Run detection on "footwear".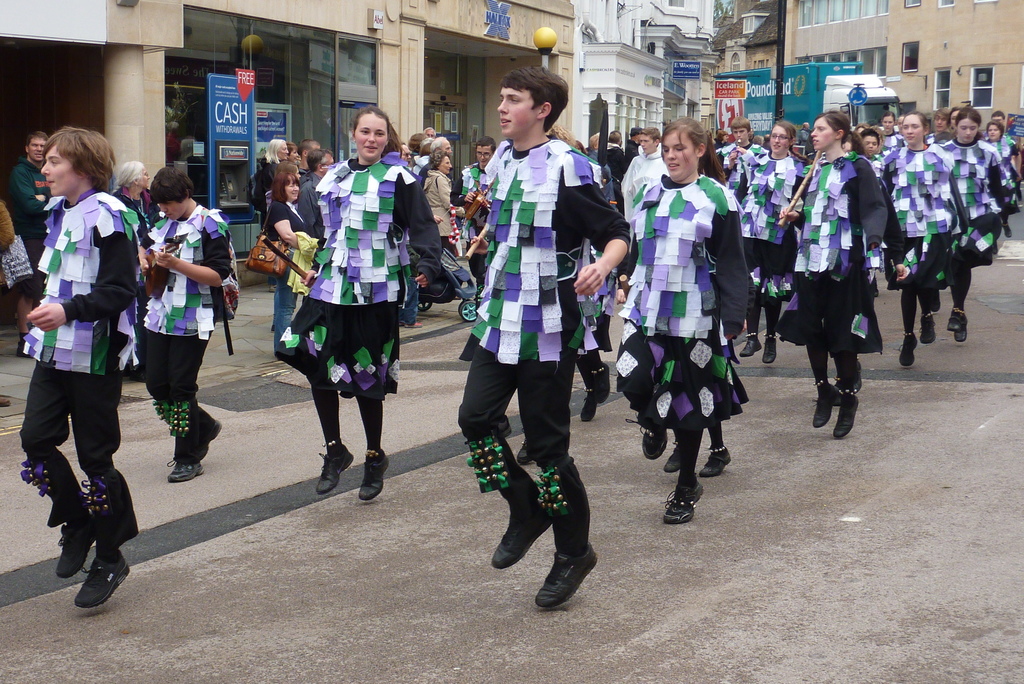
Result: locate(499, 416, 515, 437).
